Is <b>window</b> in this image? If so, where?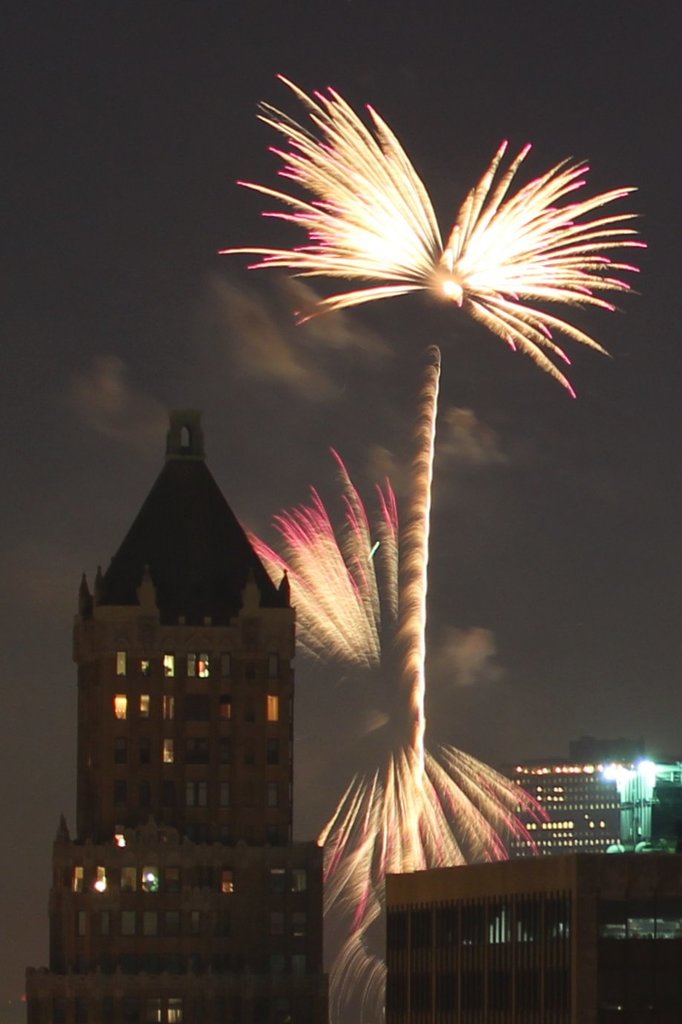
Yes, at 244/741/253/763.
